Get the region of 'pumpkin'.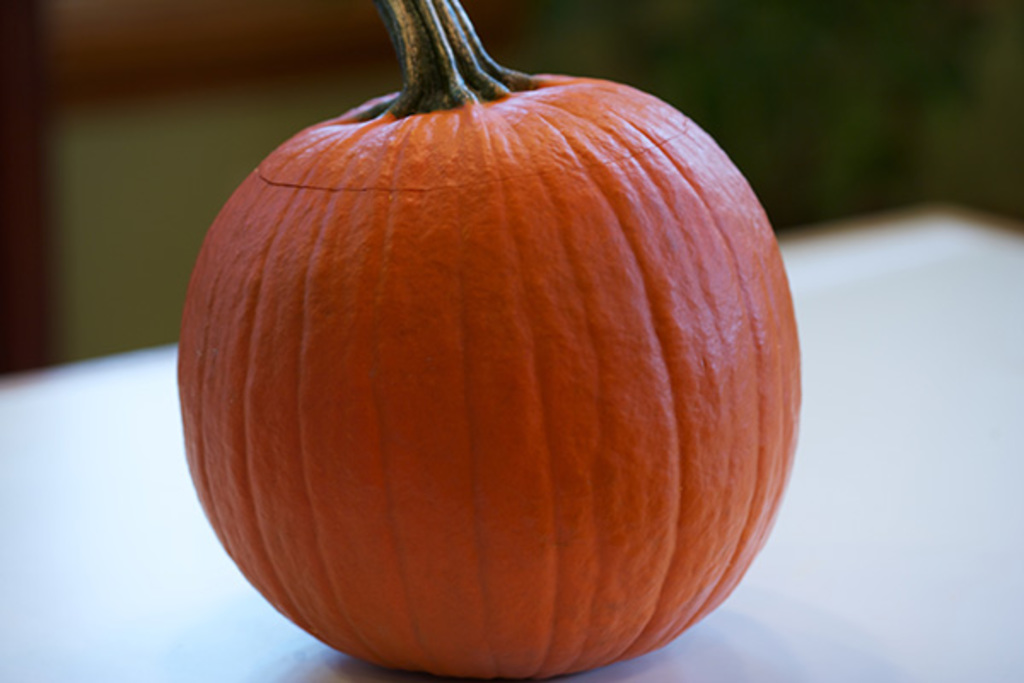
locate(169, 0, 802, 681).
